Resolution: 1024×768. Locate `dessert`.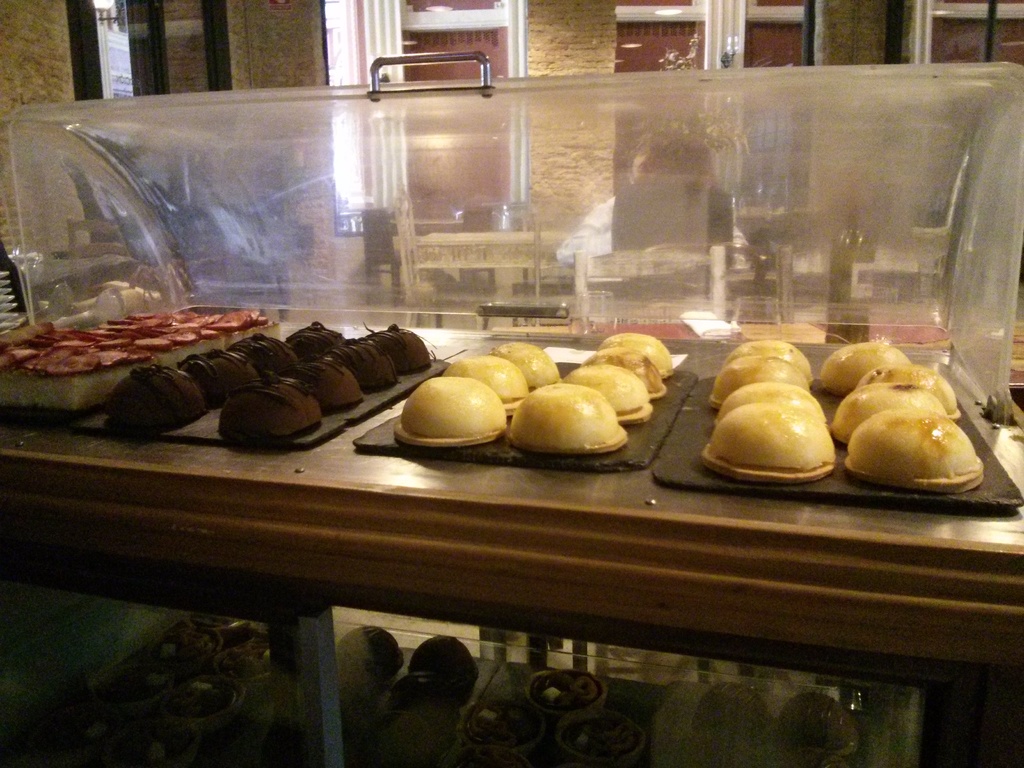
pyautogui.locateOnScreen(717, 381, 827, 422).
